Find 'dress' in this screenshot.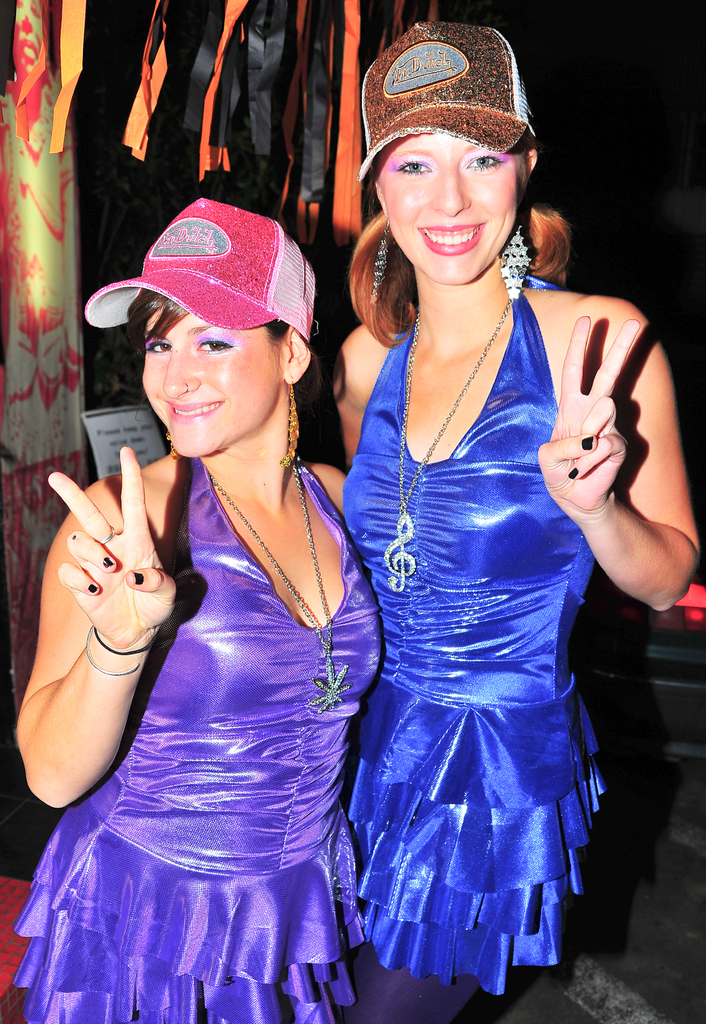
The bounding box for 'dress' is [left=11, top=451, right=383, bottom=1023].
